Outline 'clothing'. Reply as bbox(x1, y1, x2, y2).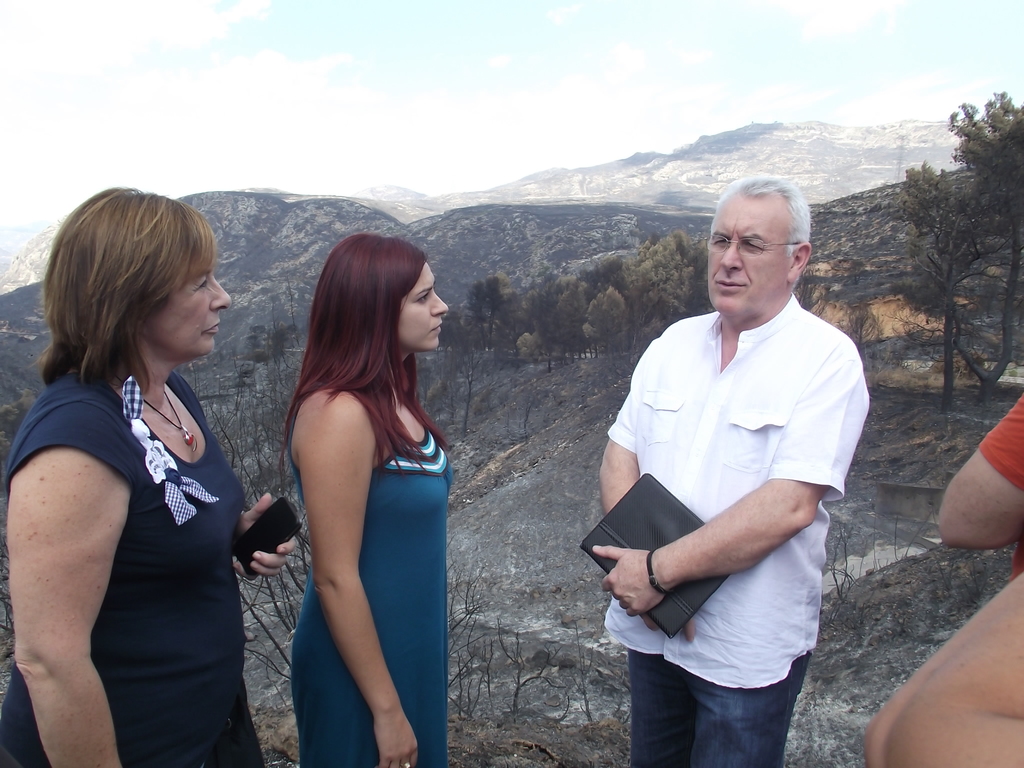
bbox(0, 368, 269, 767).
